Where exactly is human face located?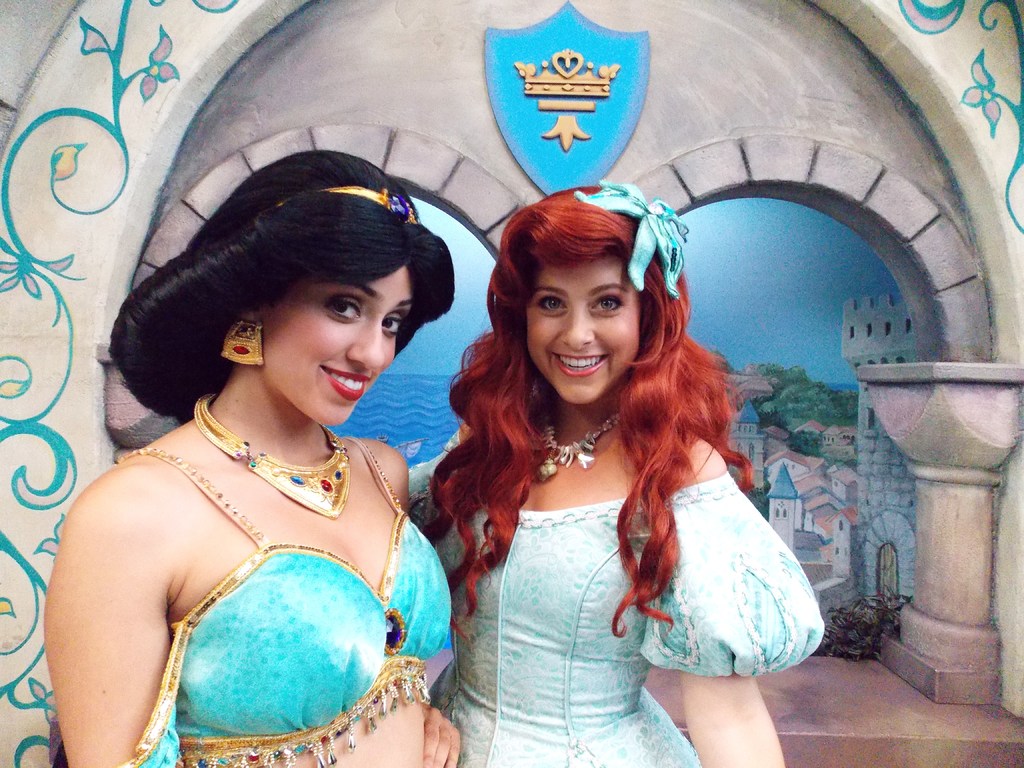
Its bounding box is (x1=525, y1=249, x2=643, y2=404).
